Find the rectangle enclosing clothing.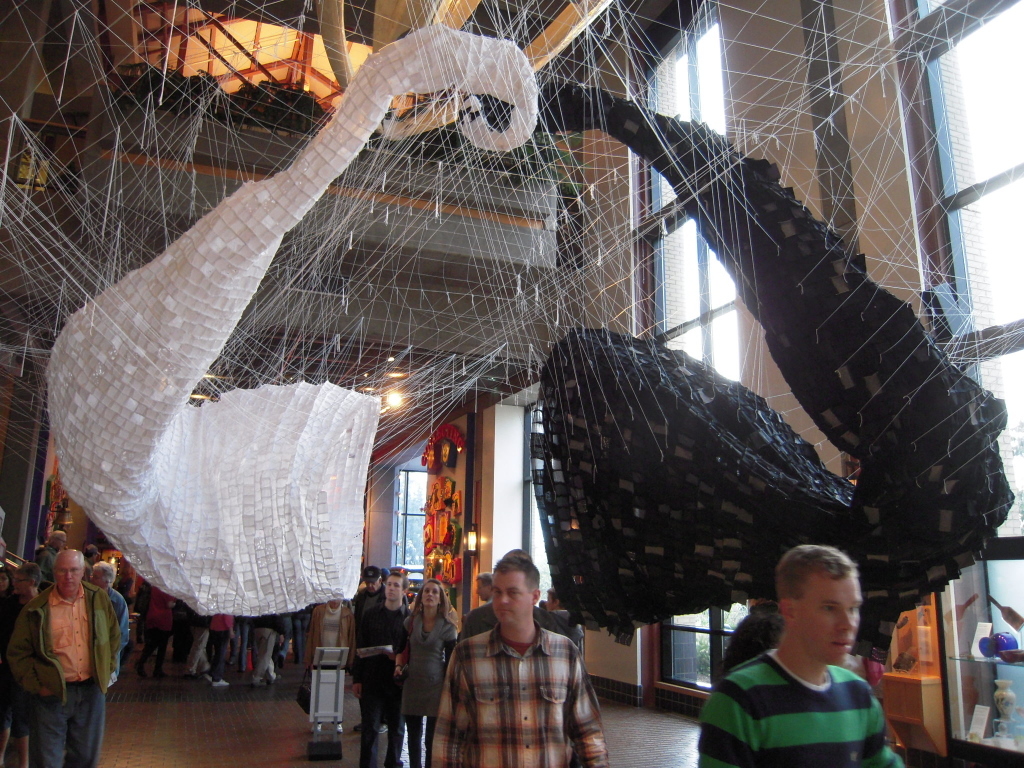
locate(190, 607, 214, 674).
